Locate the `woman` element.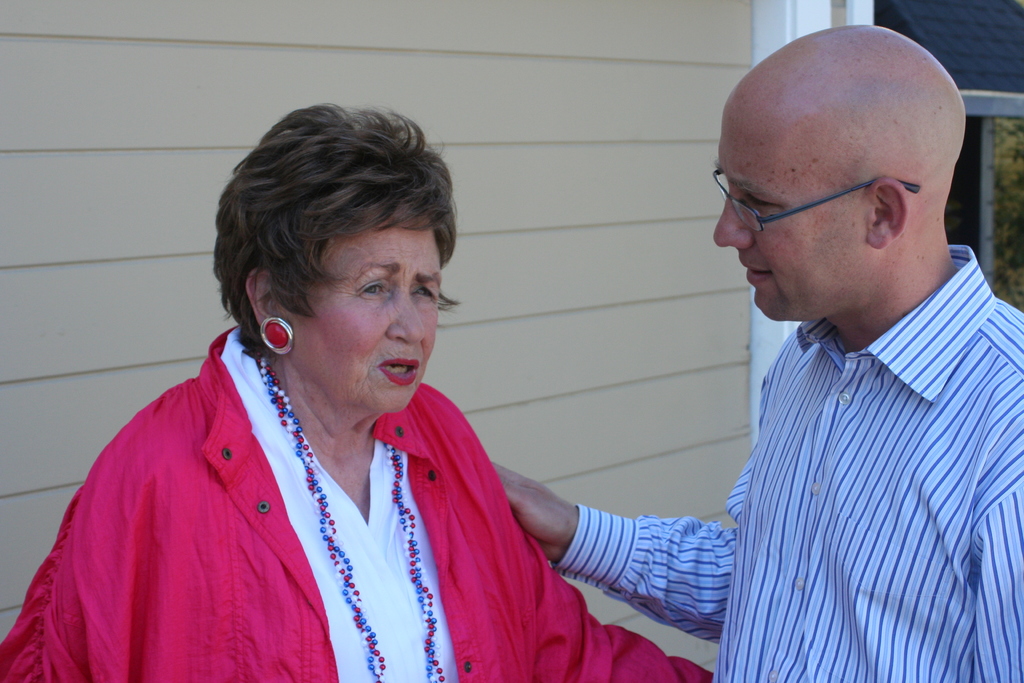
Element bbox: bbox=[12, 92, 723, 682].
